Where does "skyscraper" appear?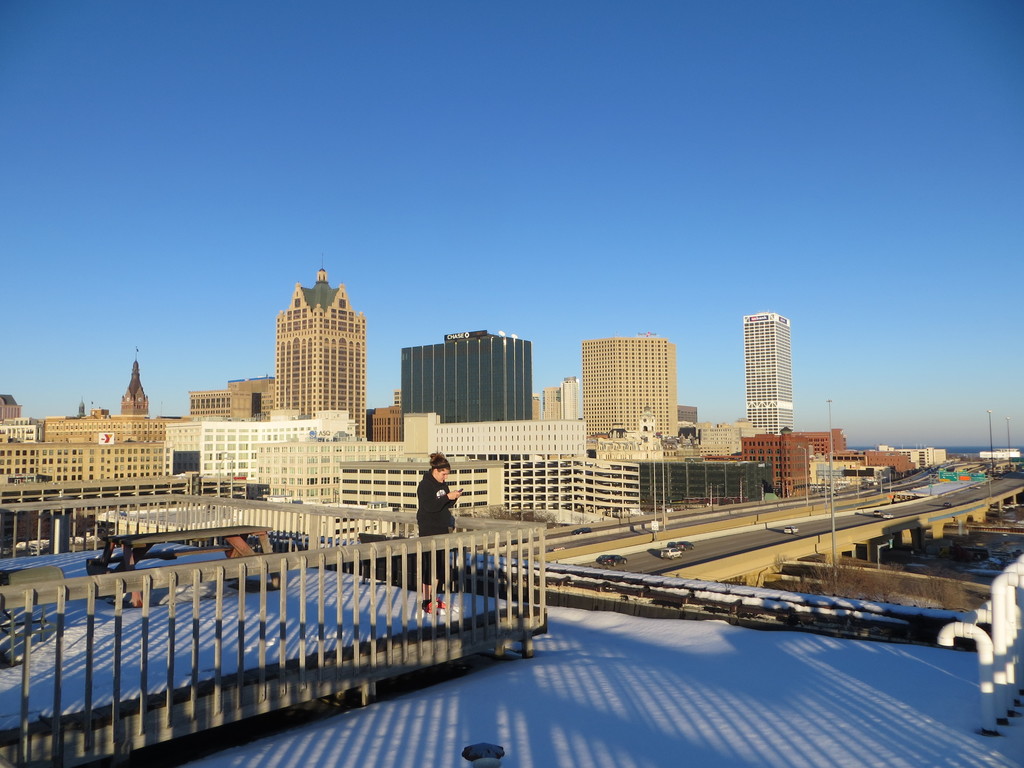
Appears at (743,317,794,436).
